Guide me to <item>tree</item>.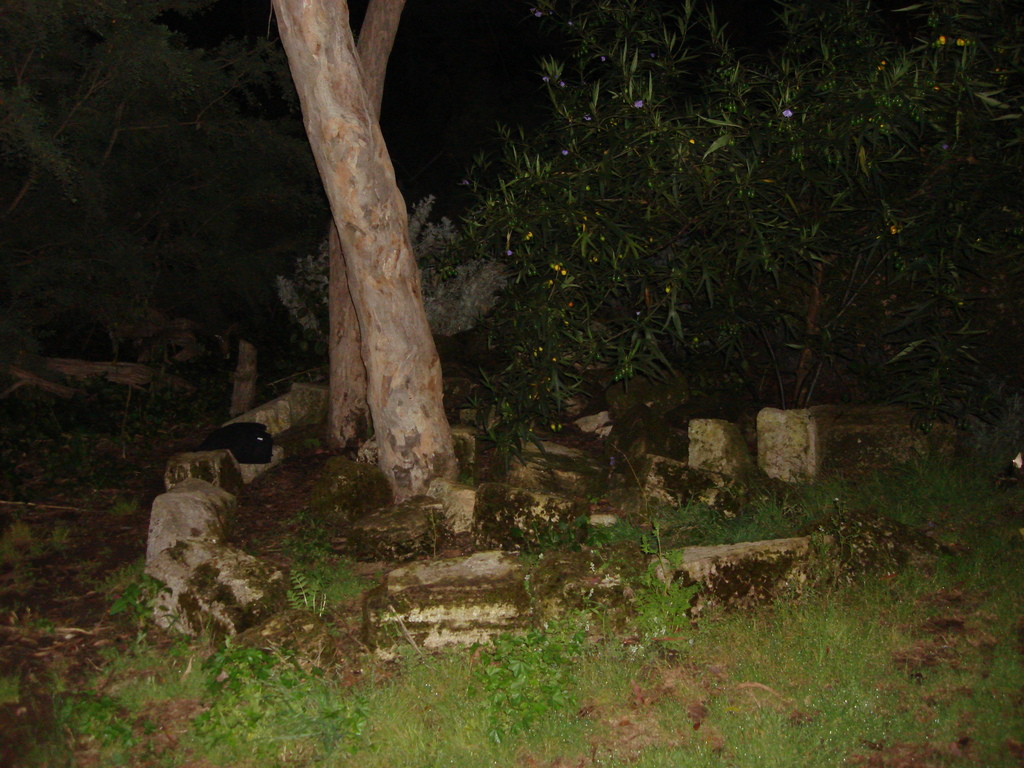
Guidance: (left=269, top=0, right=463, bottom=508).
